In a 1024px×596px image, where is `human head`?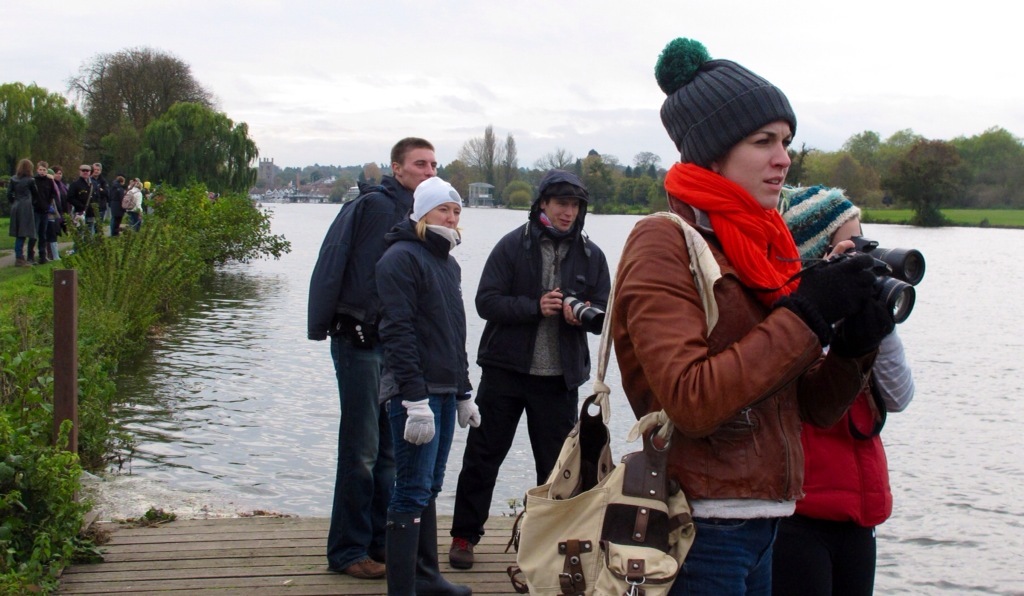
779,200,867,250.
